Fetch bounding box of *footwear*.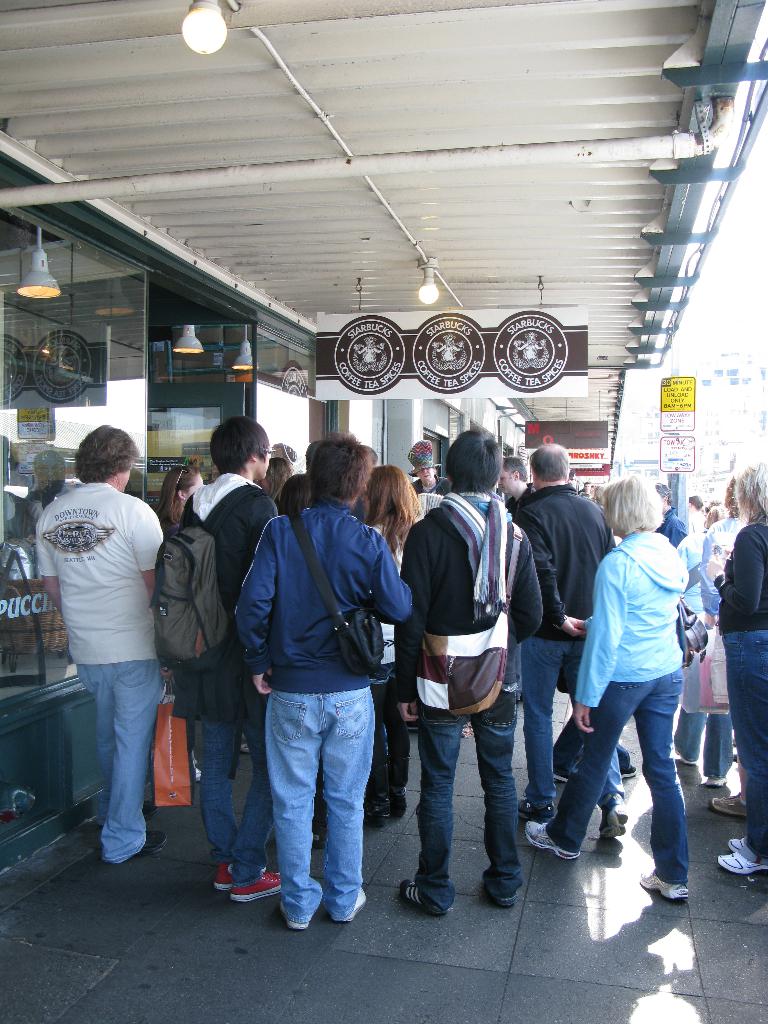
Bbox: l=490, t=890, r=518, b=914.
